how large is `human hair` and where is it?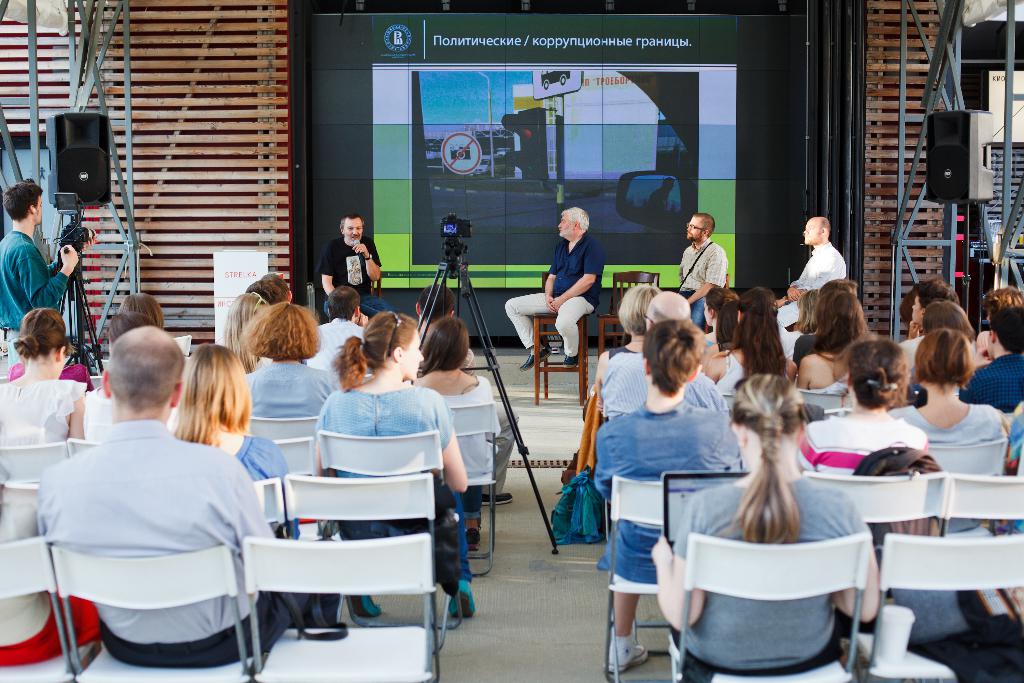
Bounding box: <box>703,286,739,344</box>.
